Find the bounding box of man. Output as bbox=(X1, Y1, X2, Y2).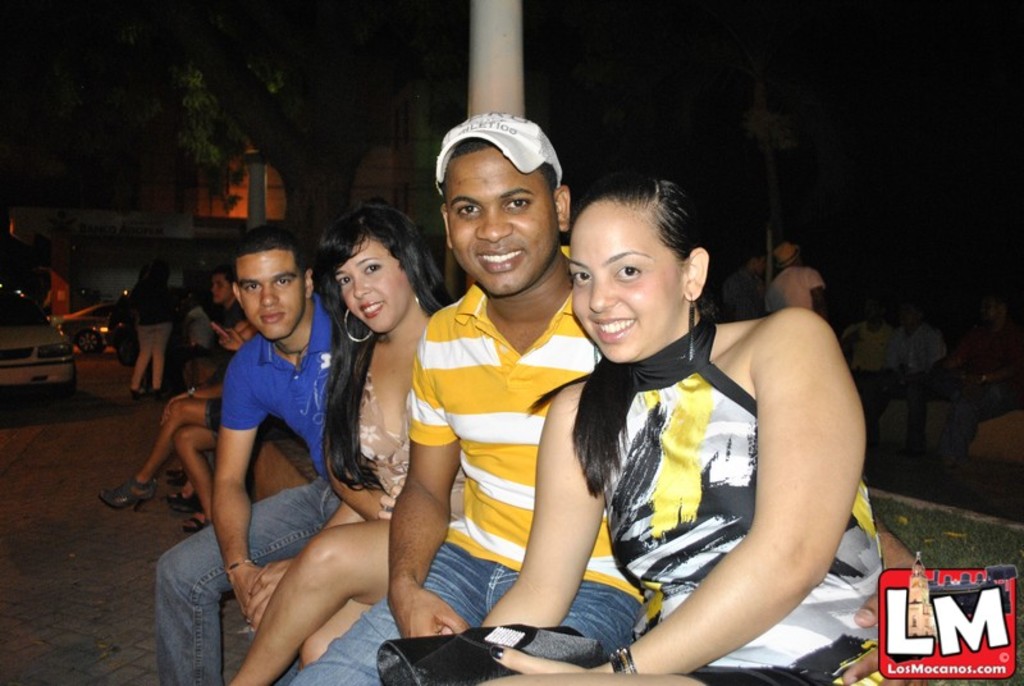
bbox=(298, 120, 596, 685).
